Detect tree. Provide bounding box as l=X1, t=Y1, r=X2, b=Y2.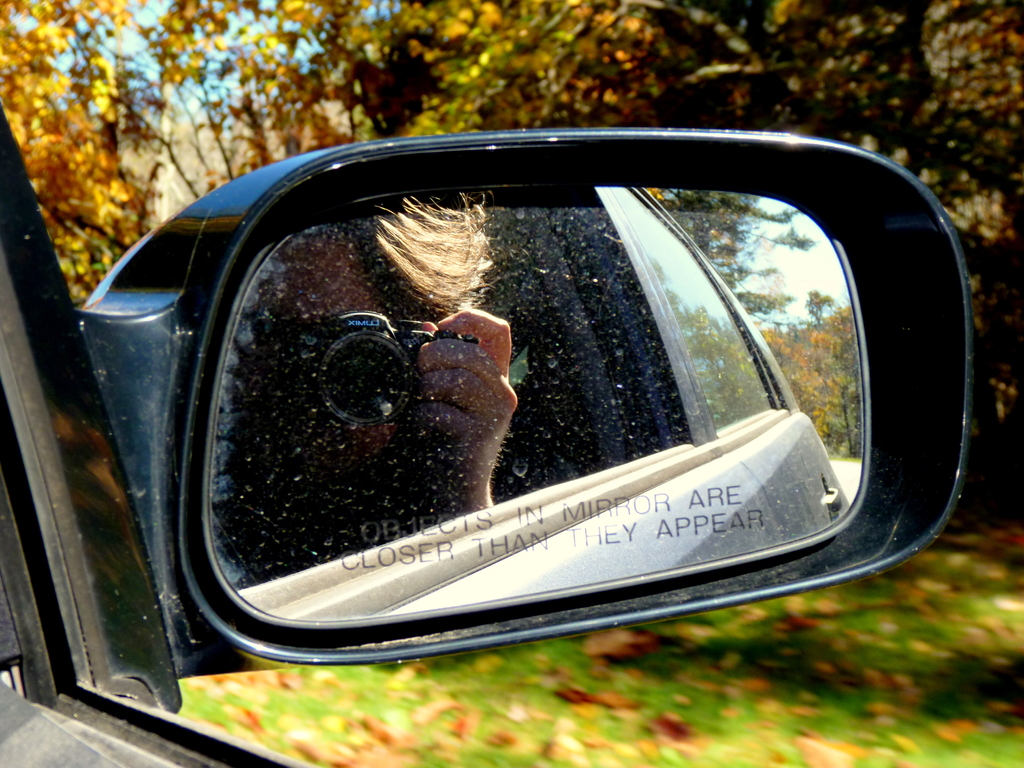
l=0, t=0, r=1023, b=557.
